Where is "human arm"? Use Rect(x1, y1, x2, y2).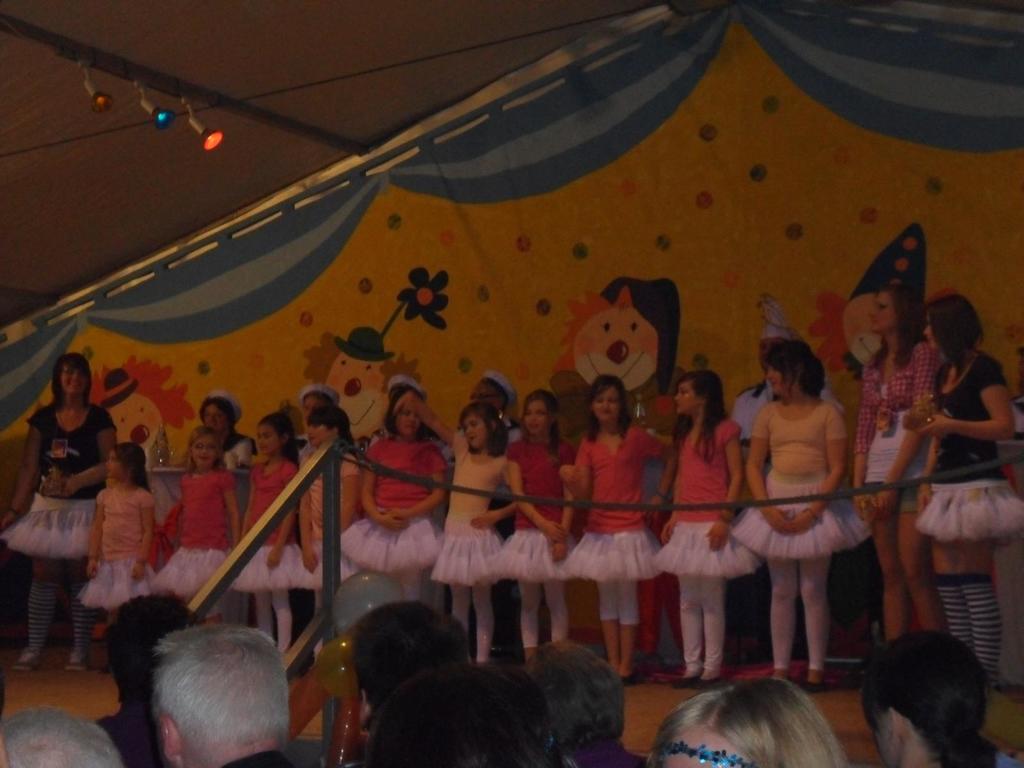
Rect(707, 426, 750, 556).
